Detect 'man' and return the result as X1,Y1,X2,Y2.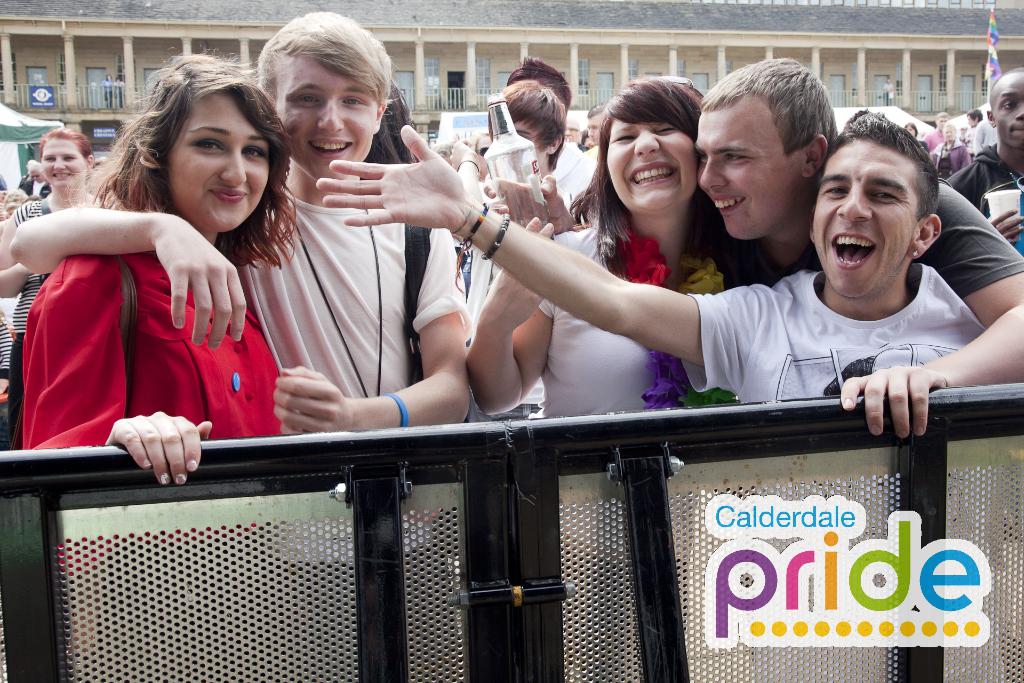
691,57,1023,442.
